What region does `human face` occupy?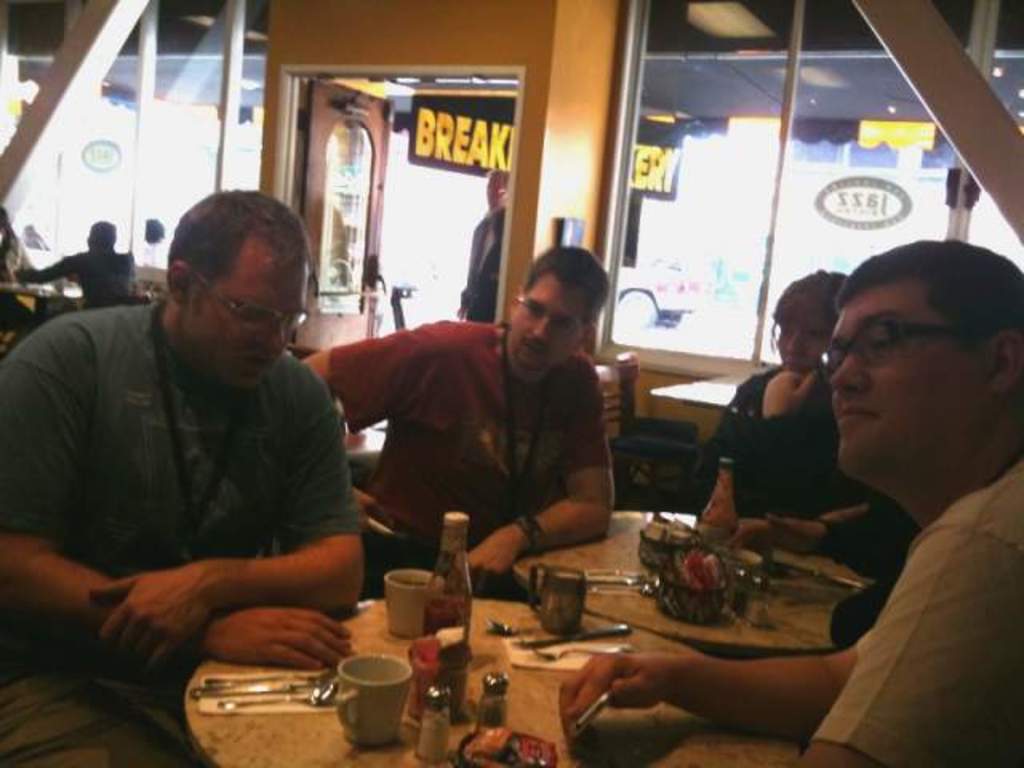
[187, 259, 312, 386].
